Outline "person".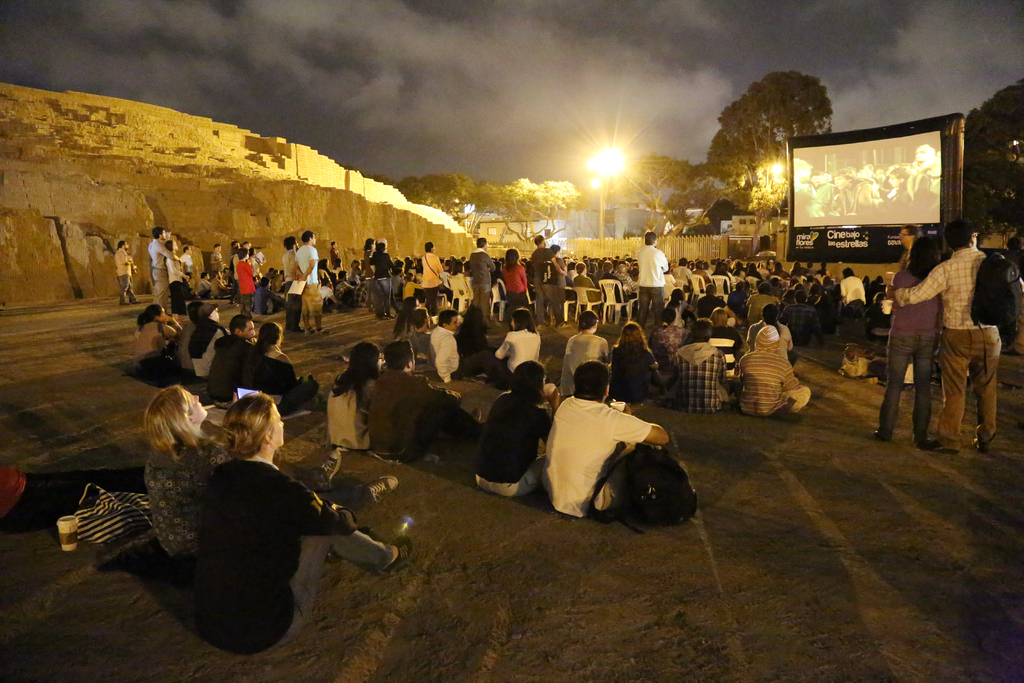
Outline: <box>737,327,814,420</box>.
